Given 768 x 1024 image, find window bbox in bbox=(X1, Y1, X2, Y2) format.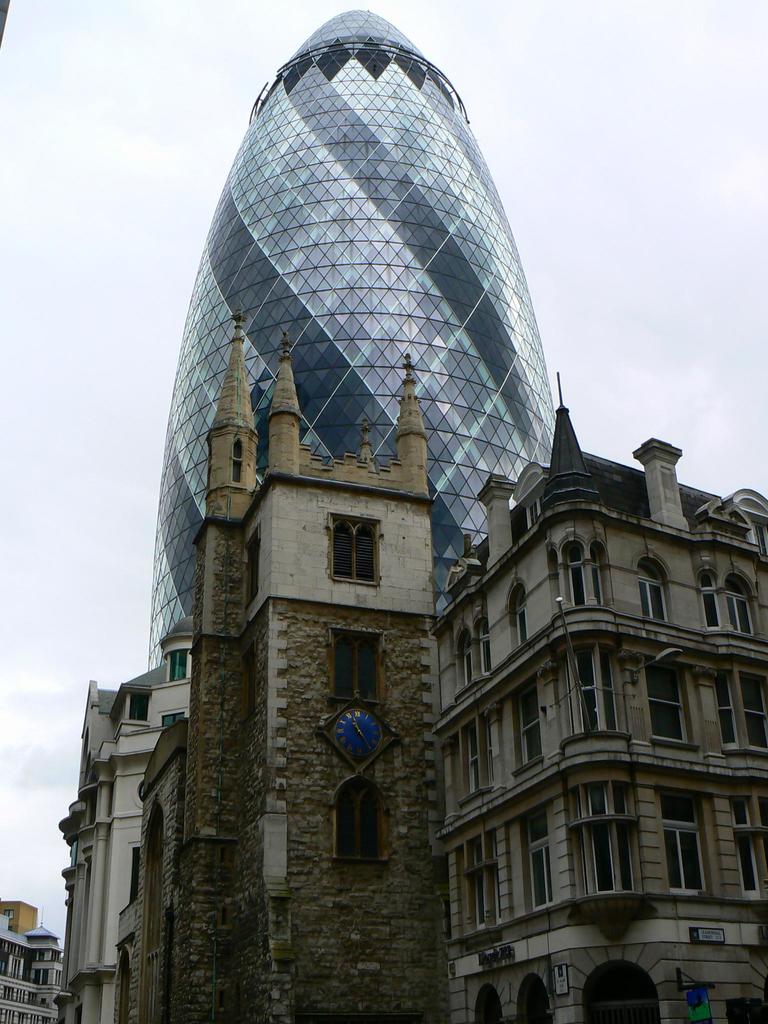
bbox=(522, 809, 550, 912).
